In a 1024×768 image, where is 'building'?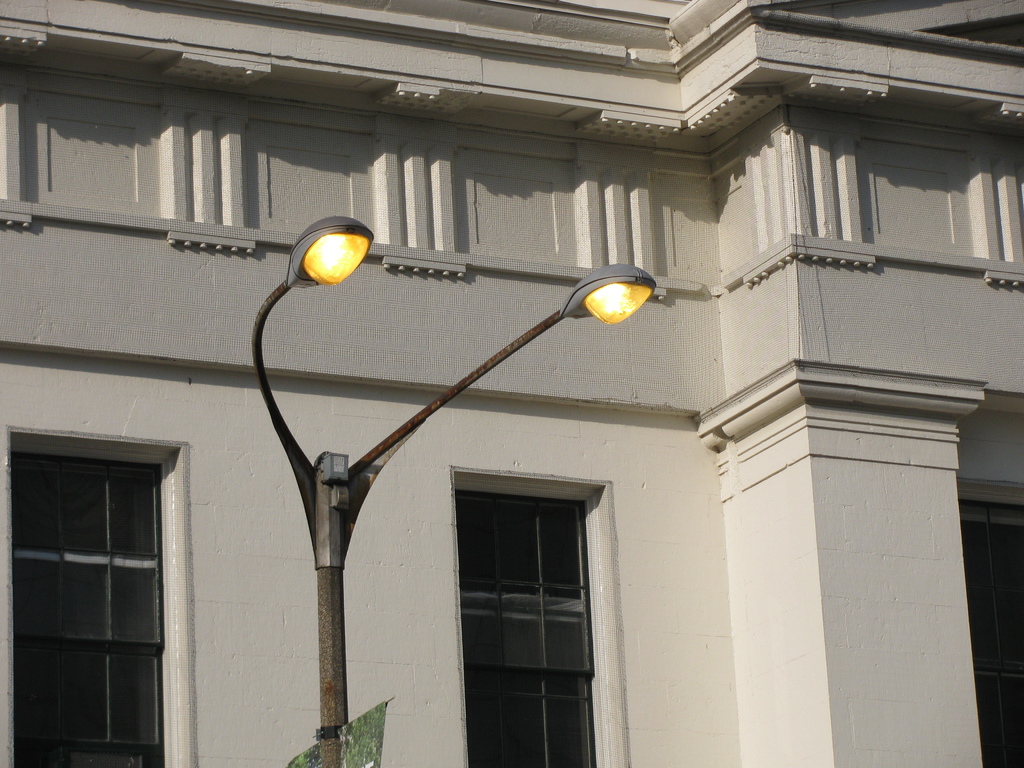
crop(0, 0, 1023, 767).
